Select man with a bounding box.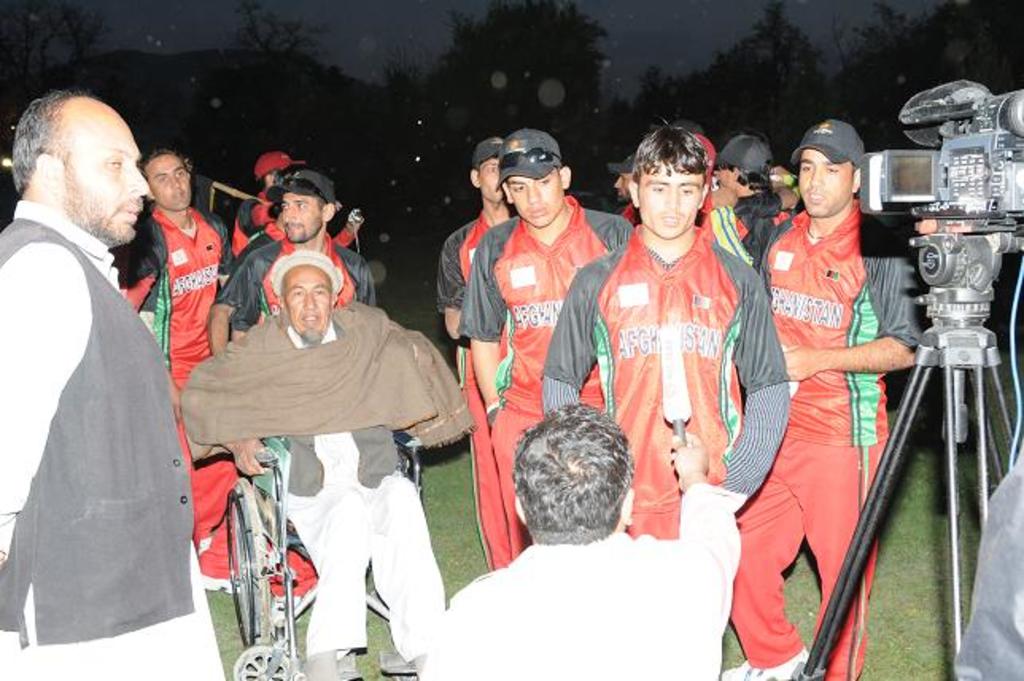
418:404:754:679.
